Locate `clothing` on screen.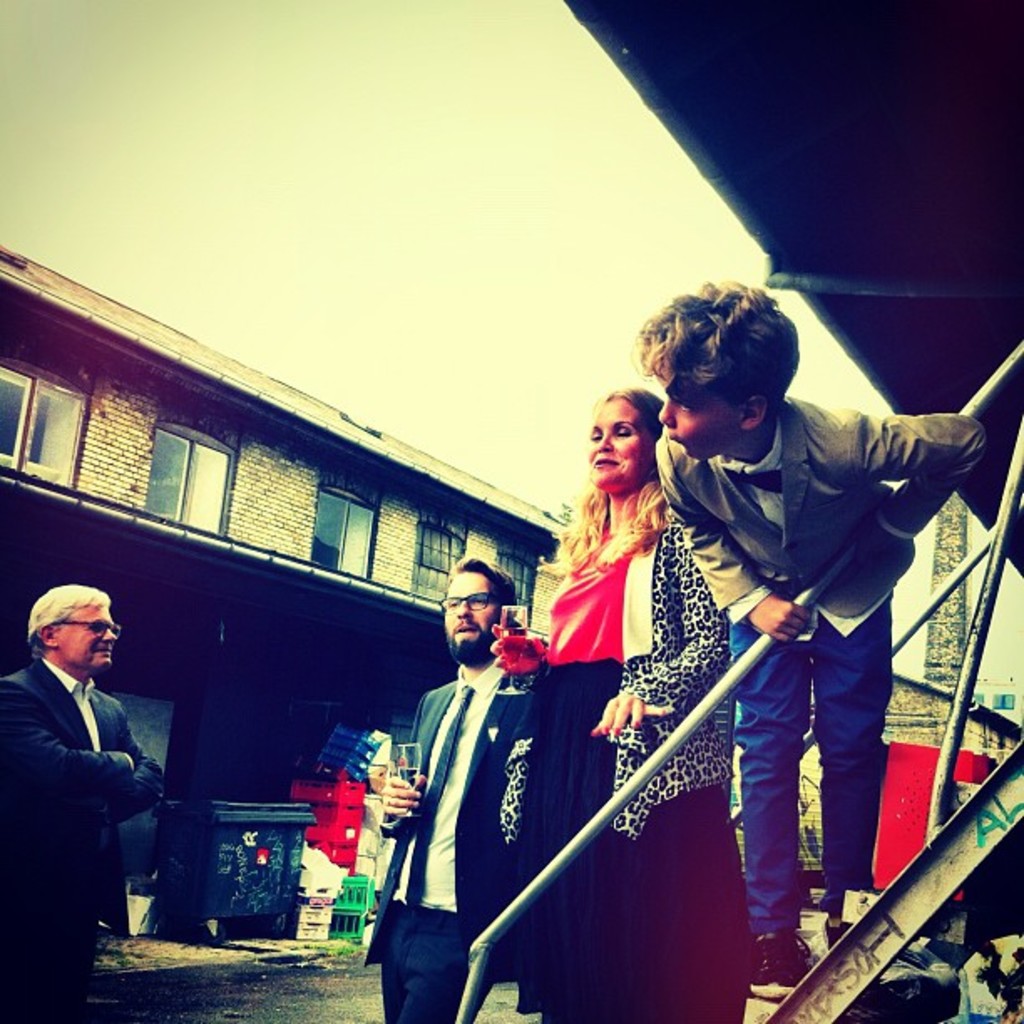
On screen at (356,653,547,1022).
